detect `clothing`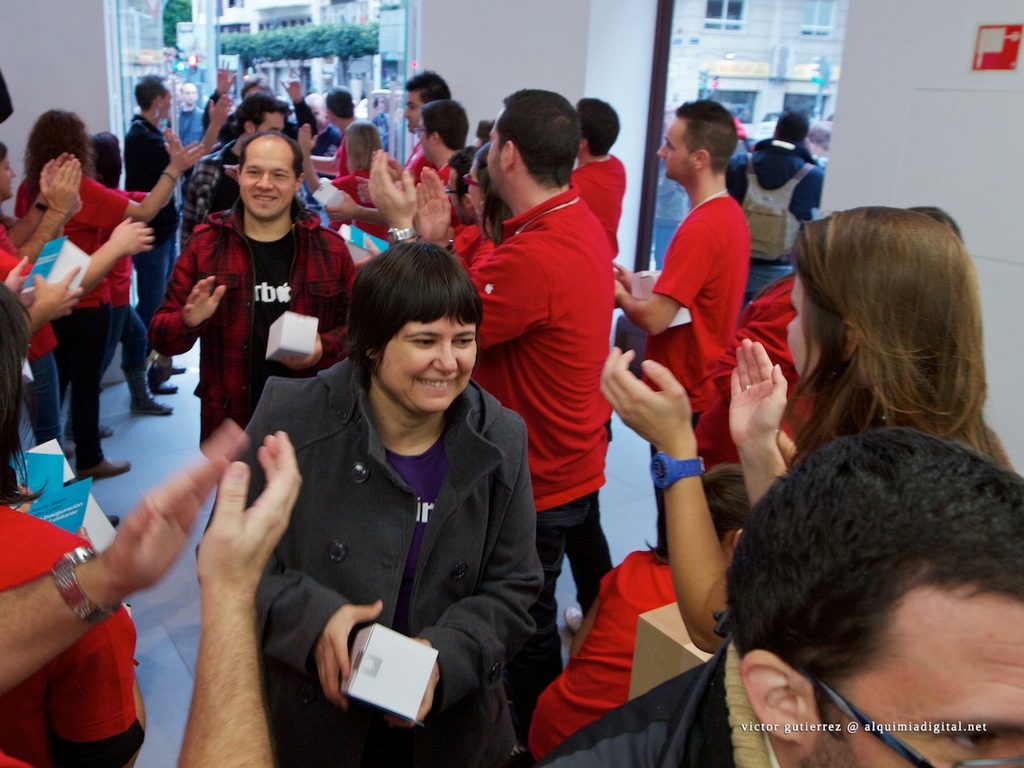
bbox(152, 207, 357, 451)
